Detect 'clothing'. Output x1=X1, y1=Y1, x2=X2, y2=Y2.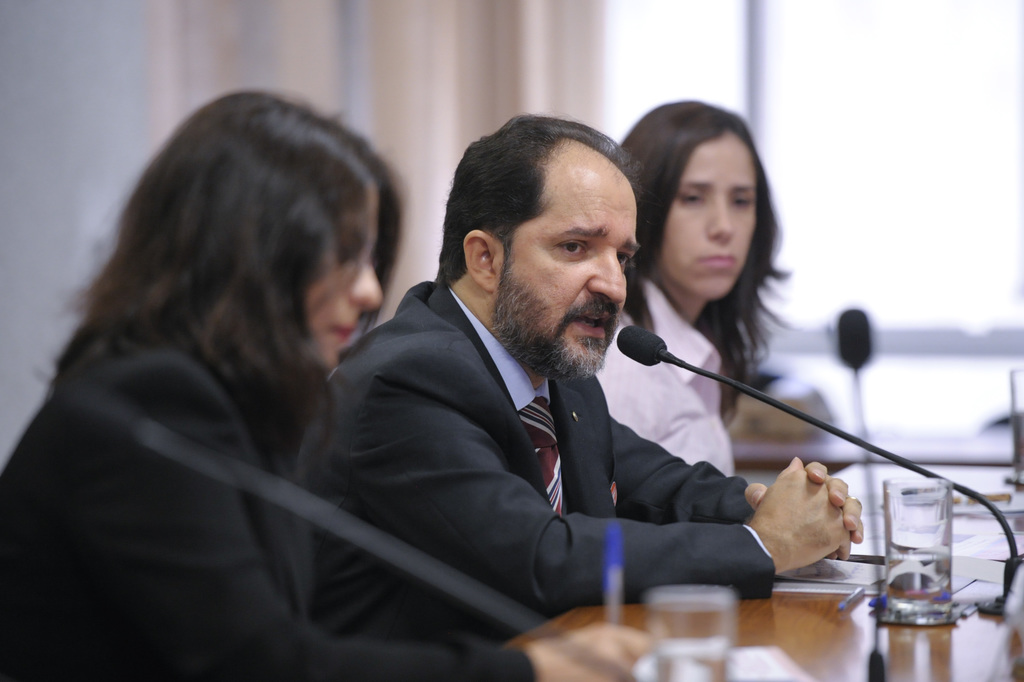
x1=594, y1=277, x2=741, y2=477.
